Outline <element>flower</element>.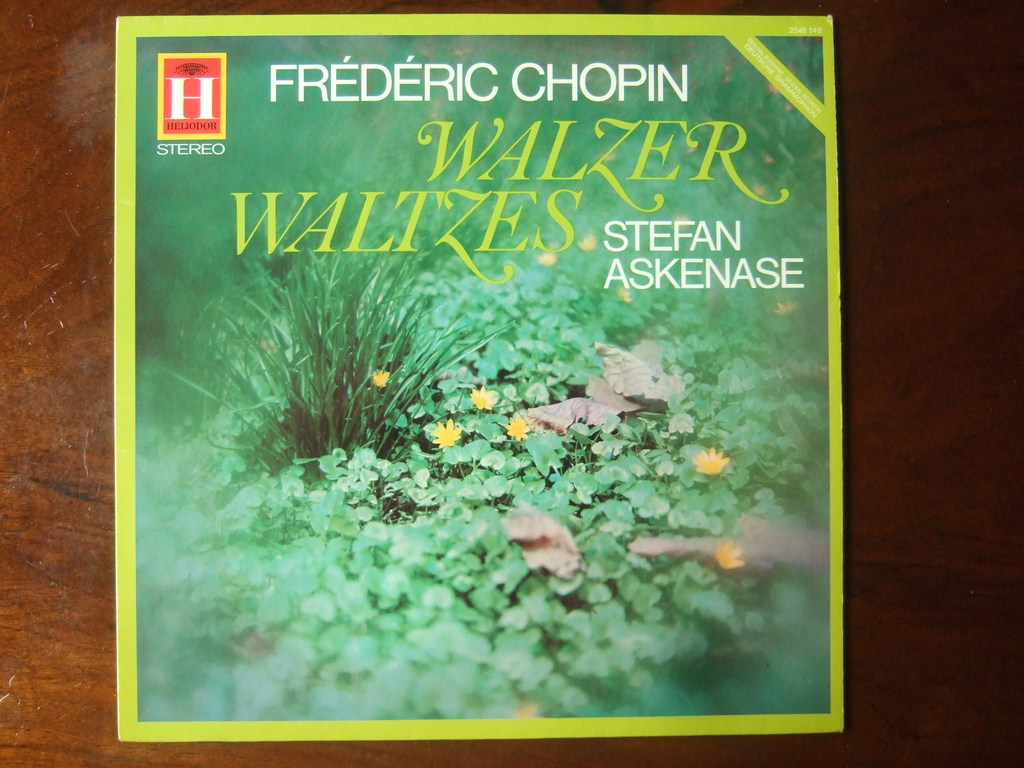
Outline: (669,216,689,230).
